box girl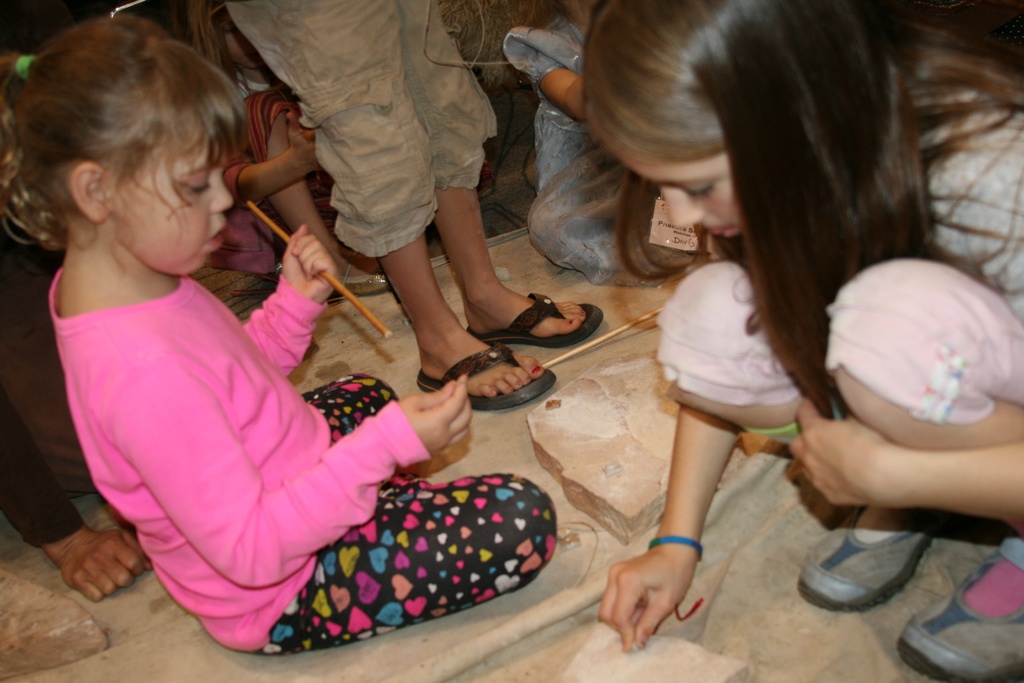
<bbox>0, 8, 559, 658</bbox>
